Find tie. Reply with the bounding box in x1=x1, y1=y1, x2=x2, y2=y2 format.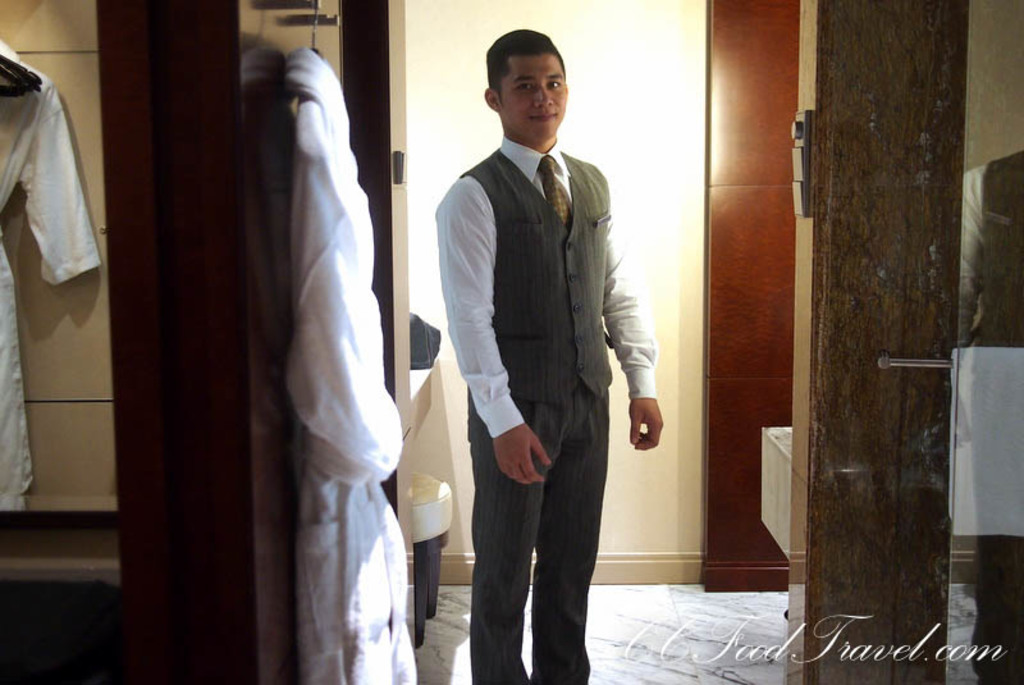
x1=536, y1=152, x2=570, y2=227.
